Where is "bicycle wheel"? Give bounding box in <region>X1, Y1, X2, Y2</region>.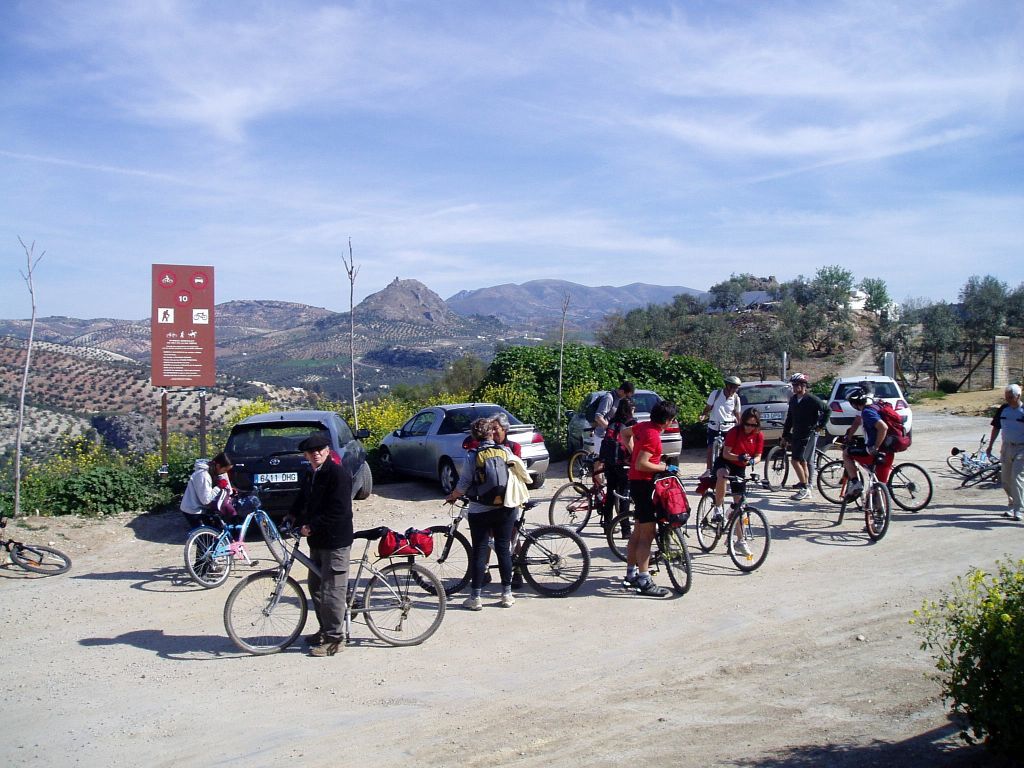
<region>729, 507, 769, 572</region>.
